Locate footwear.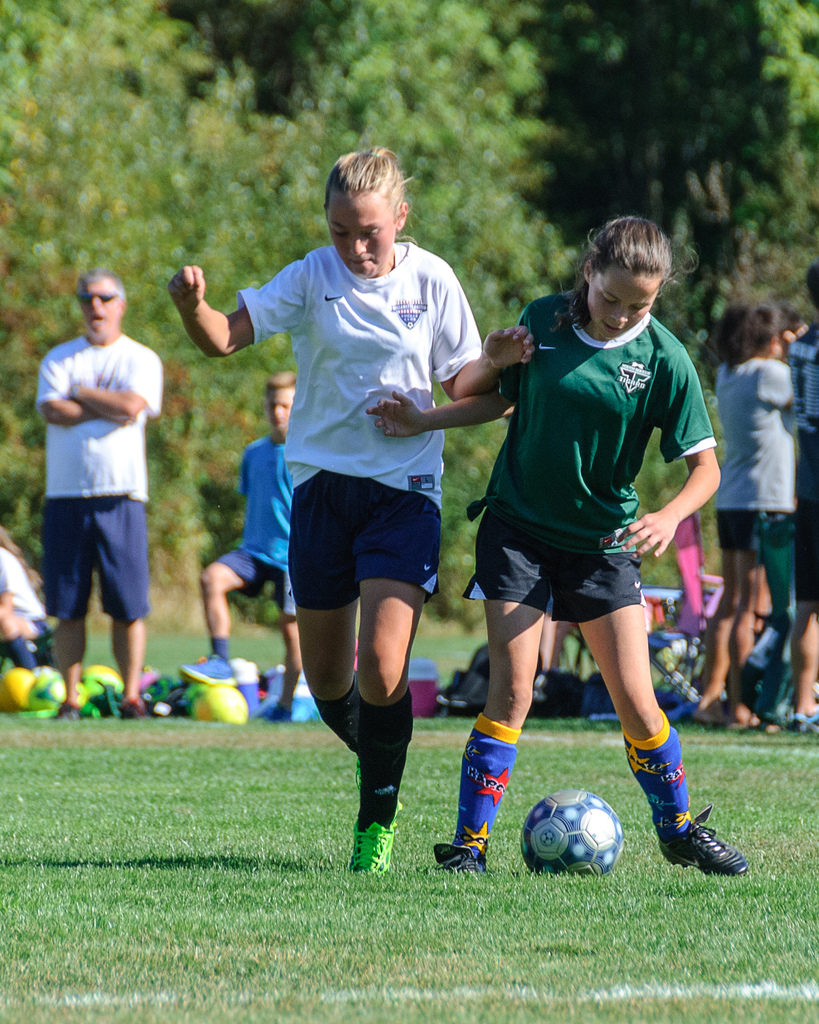
Bounding box: 797 708 818 736.
